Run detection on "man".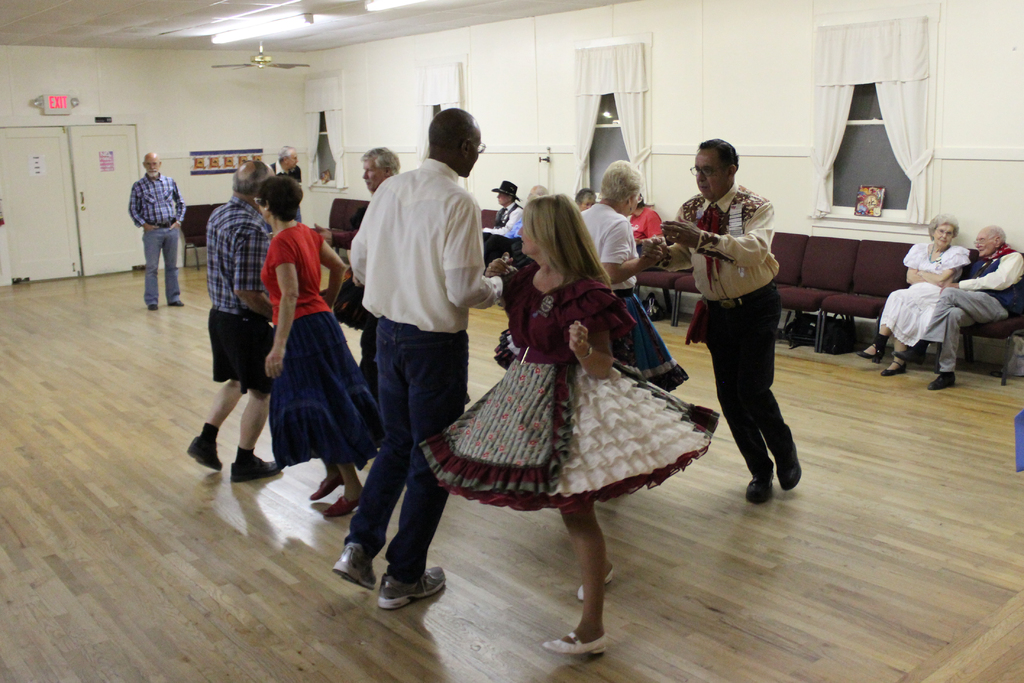
Result: left=645, top=133, right=806, bottom=519.
